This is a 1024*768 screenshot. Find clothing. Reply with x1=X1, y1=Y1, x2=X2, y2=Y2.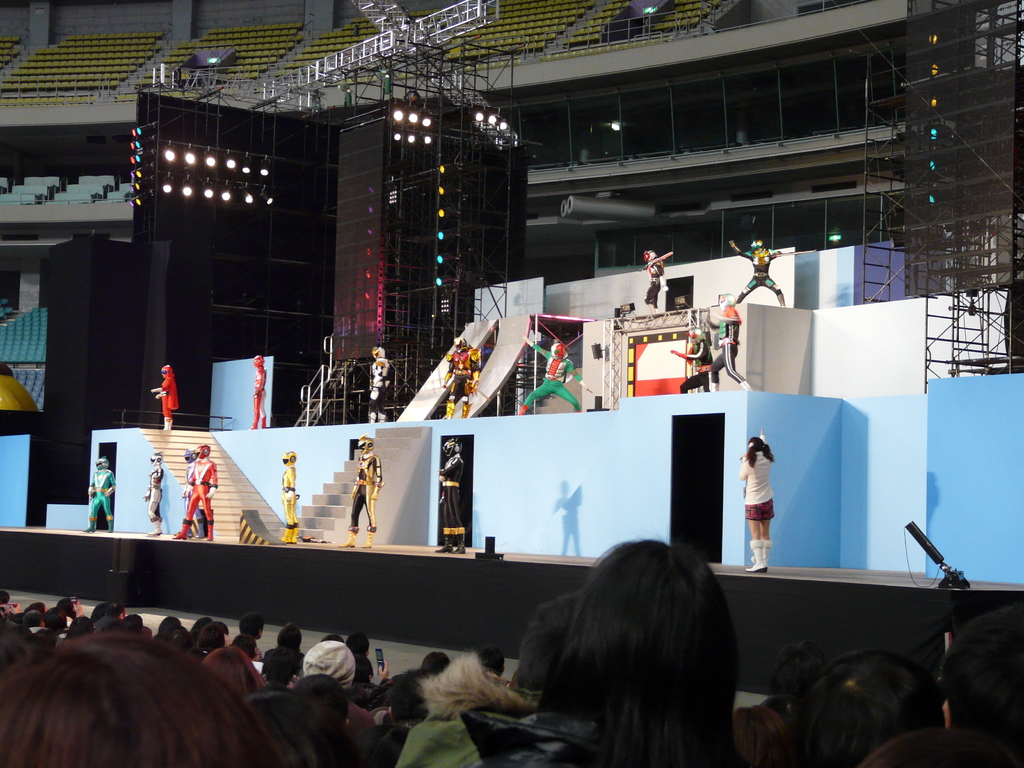
x1=732, y1=246, x2=784, y2=304.
